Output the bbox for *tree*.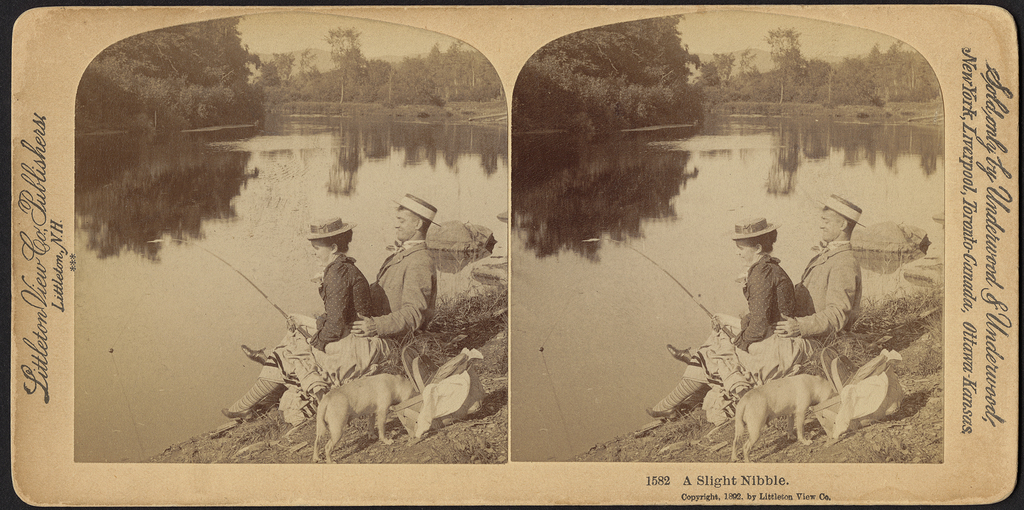
bbox=[515, 20, 701, 136].
